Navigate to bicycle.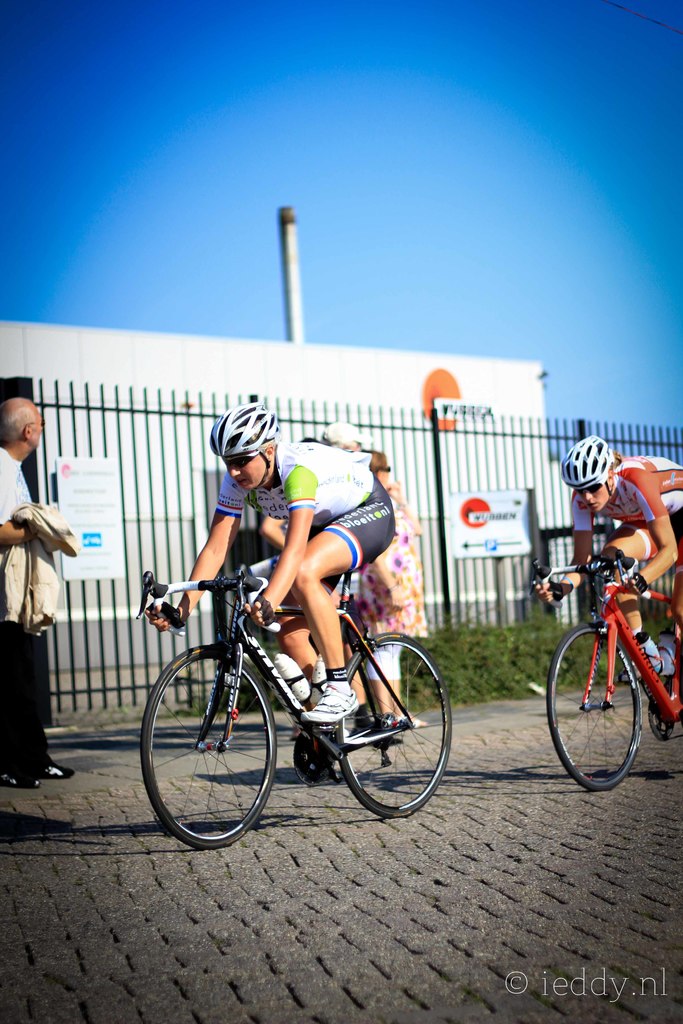
Navigation target: bbox=[531, 548, 682, 792].
